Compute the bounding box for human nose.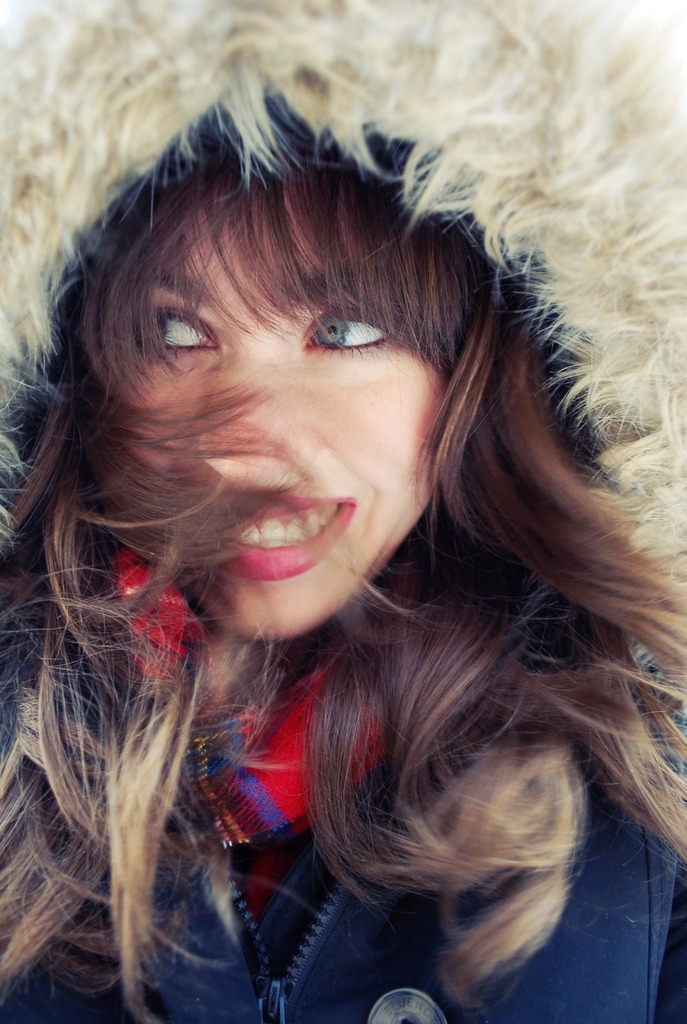
(left=200, top=345, right=286, bottom=478).
